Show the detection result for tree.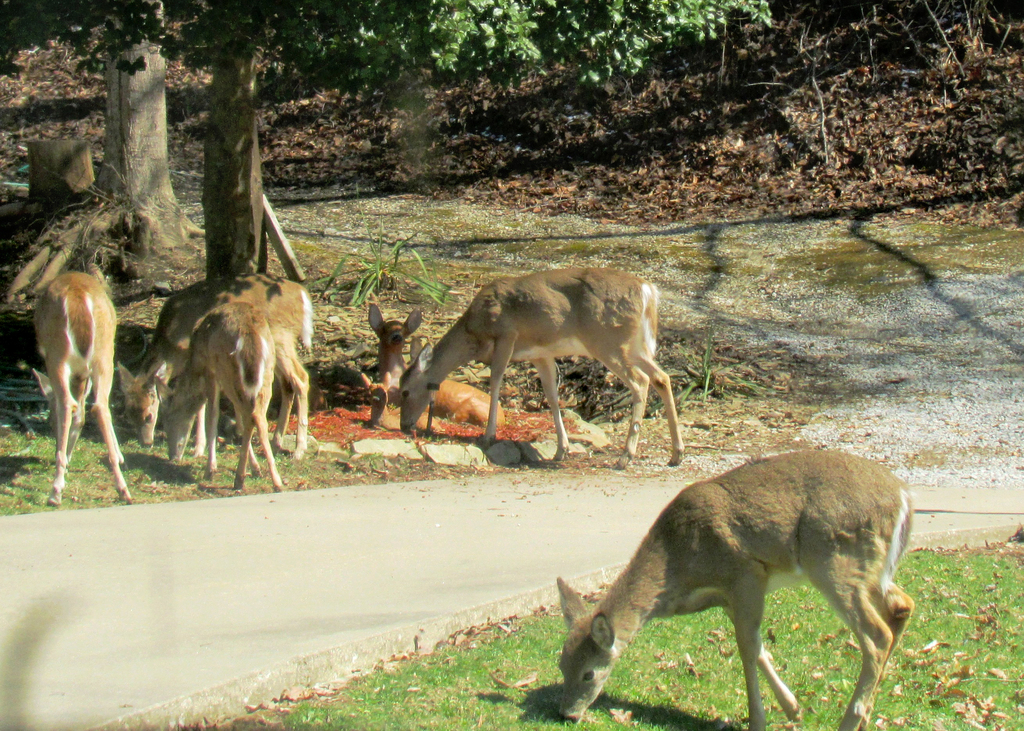
x1=0 y1=0 x2=200 y2=307.
